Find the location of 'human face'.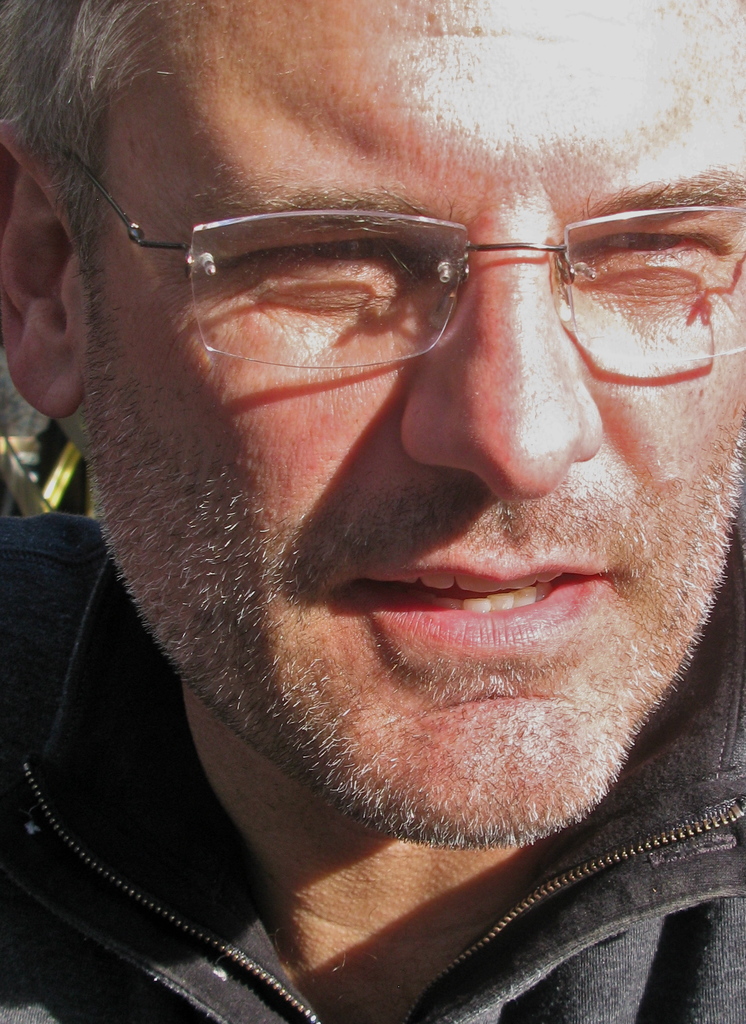
Location: (80, 0, 745, 846).
